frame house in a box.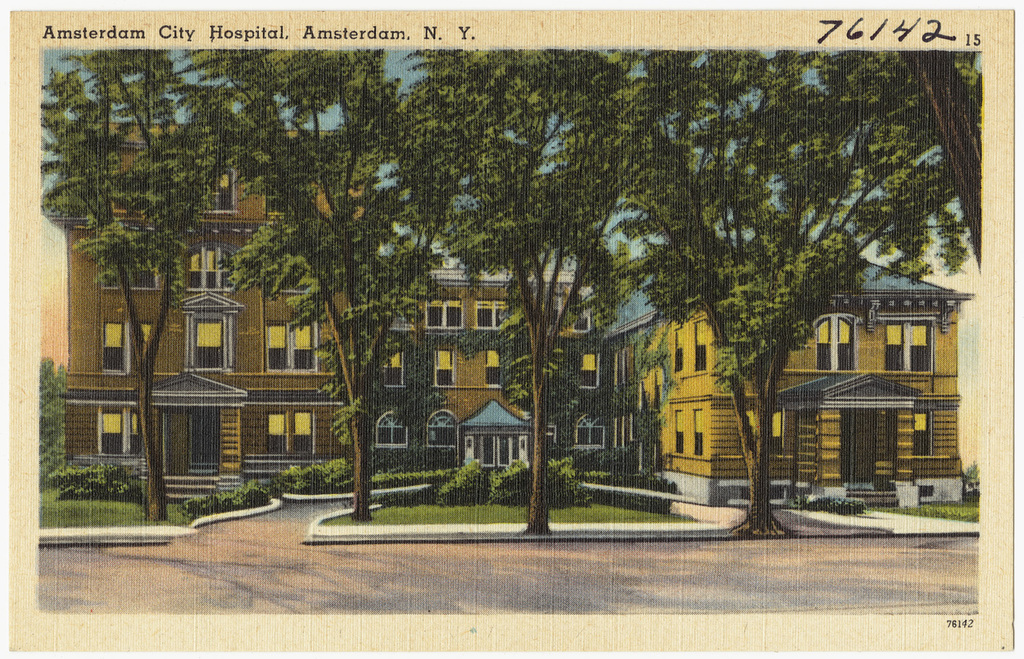
<region>416, 210, 974, 514</region>.
